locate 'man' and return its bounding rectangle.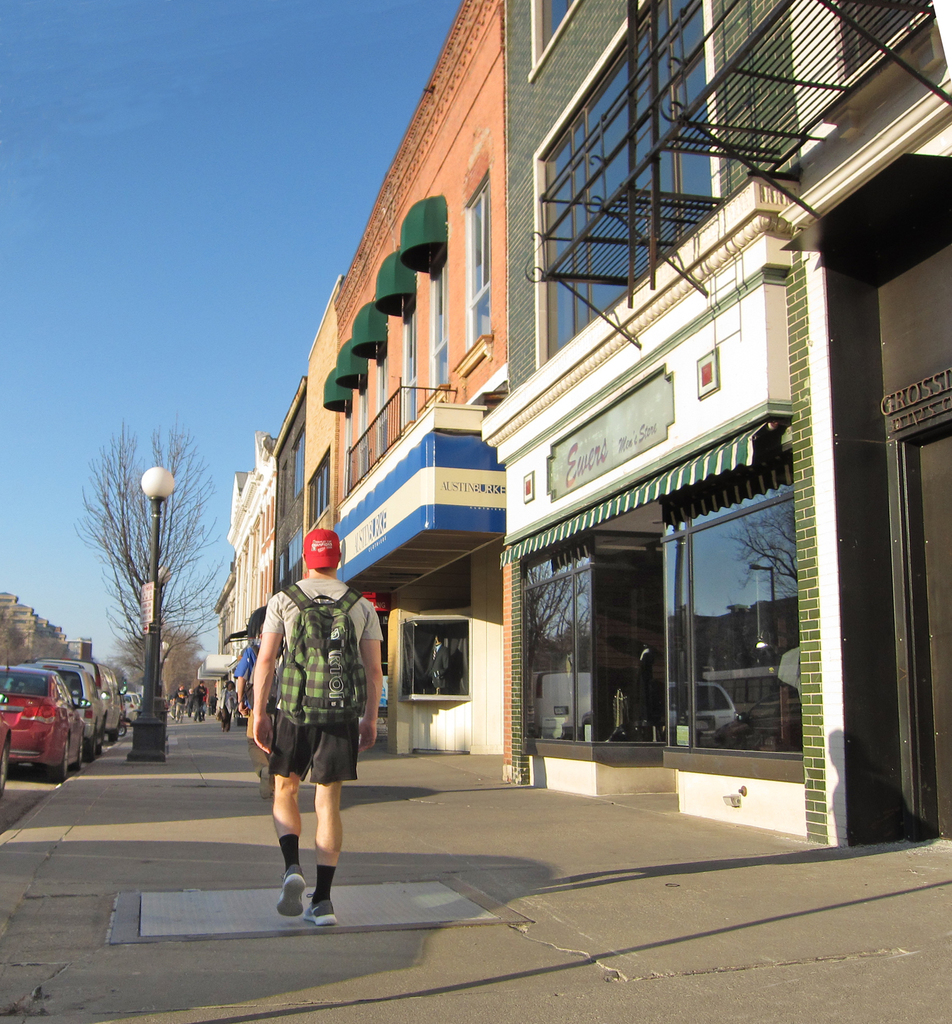
(x1=201, y1=682, x2=209, y2=721).
